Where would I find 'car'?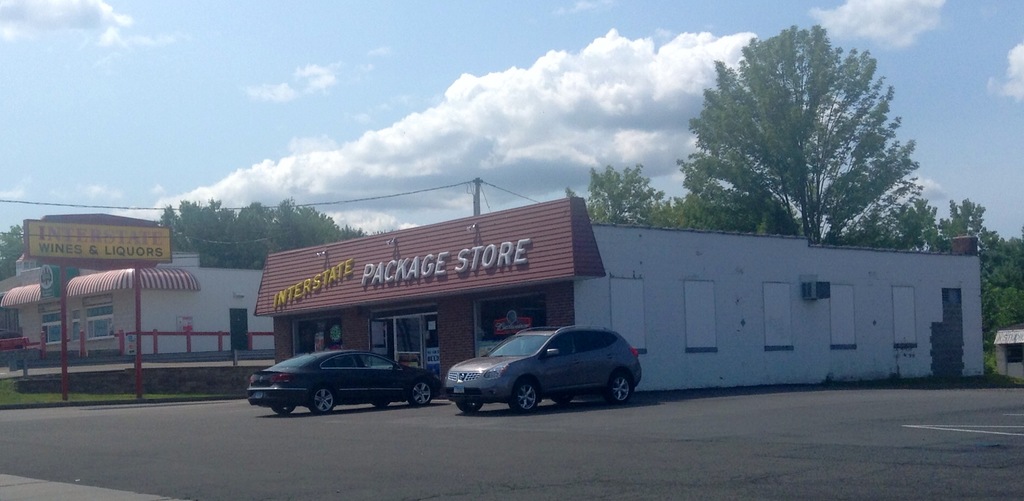
At <region>243, 342, 440, 414</region>.
